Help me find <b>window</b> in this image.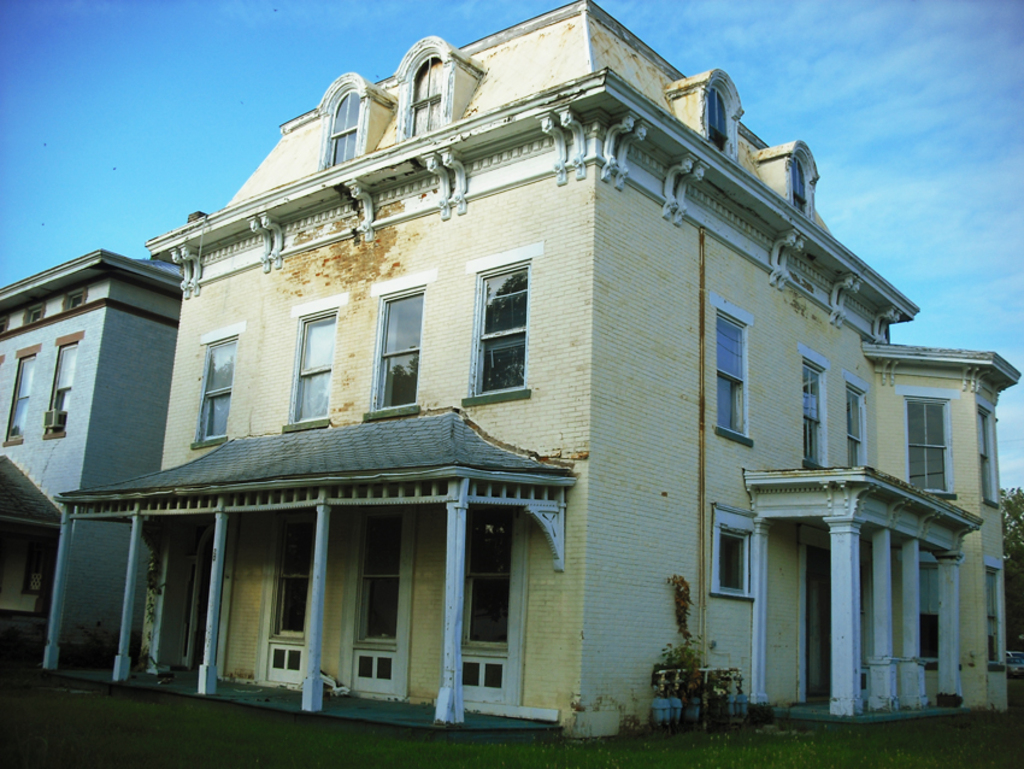
Found it: {"left": 464, "top": 507, "right": 517, "bottom": 646}.
